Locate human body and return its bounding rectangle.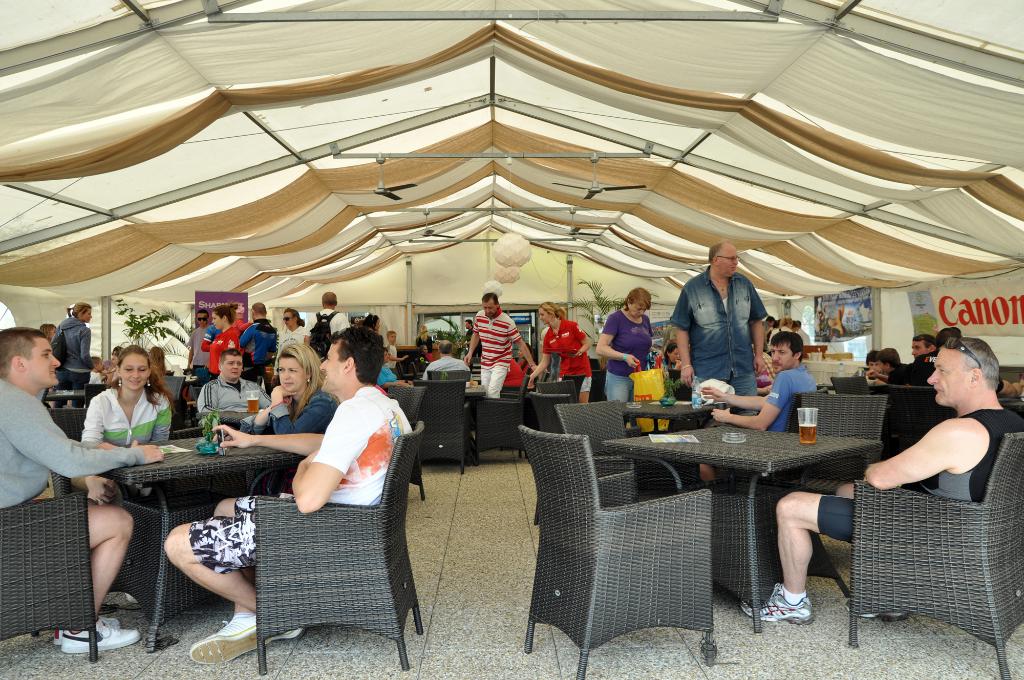
663/247/771/410.
